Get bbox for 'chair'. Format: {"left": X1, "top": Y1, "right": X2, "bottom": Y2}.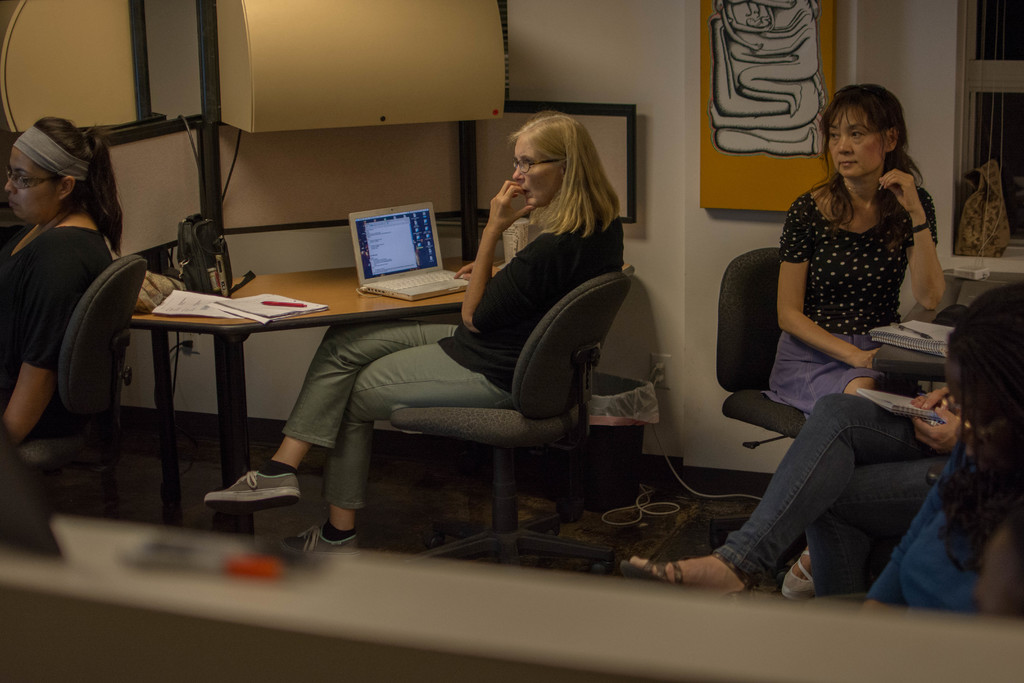
{"left": 366, "top": 216, "right": 645, "bottom": 563}.
